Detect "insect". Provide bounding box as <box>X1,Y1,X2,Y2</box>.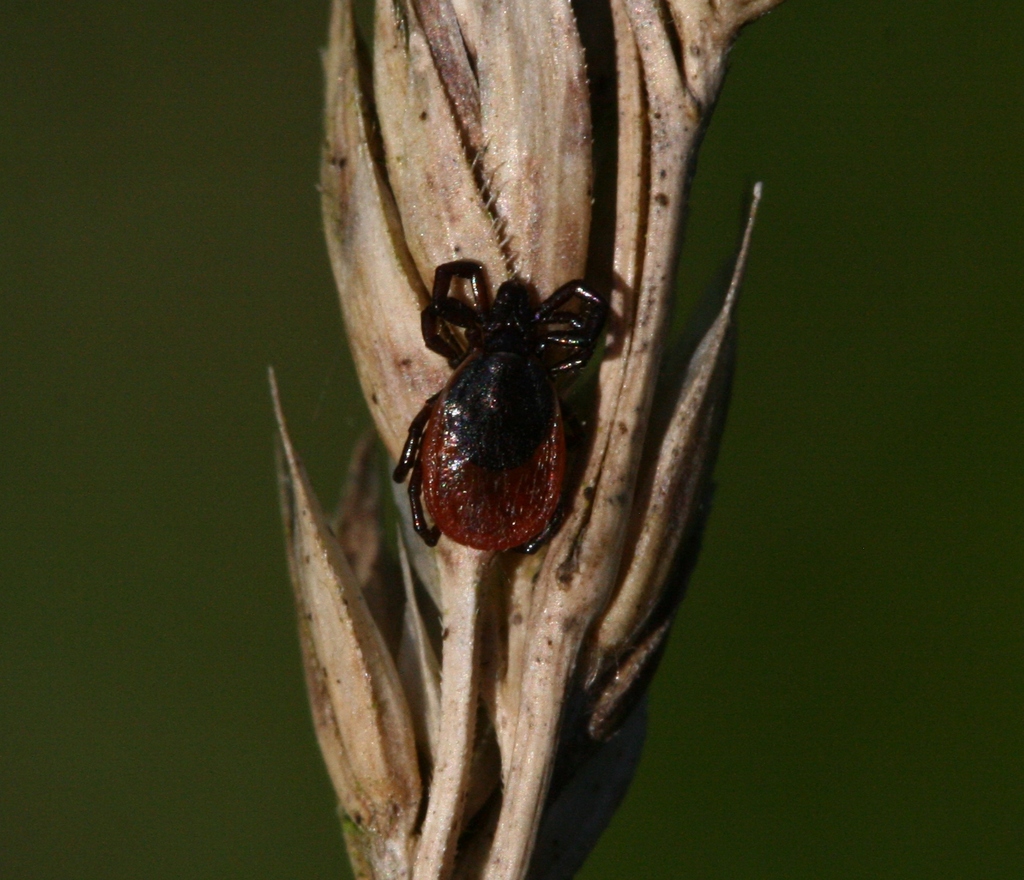
<box>392,257,617,557</box>.
